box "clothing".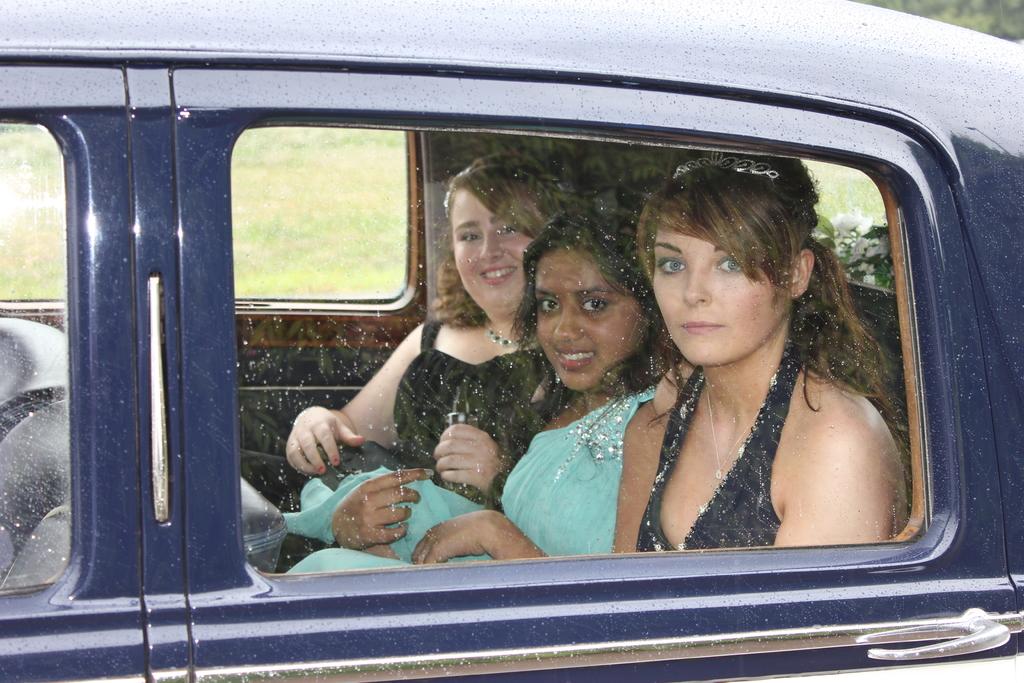
(633,340,803,548).
